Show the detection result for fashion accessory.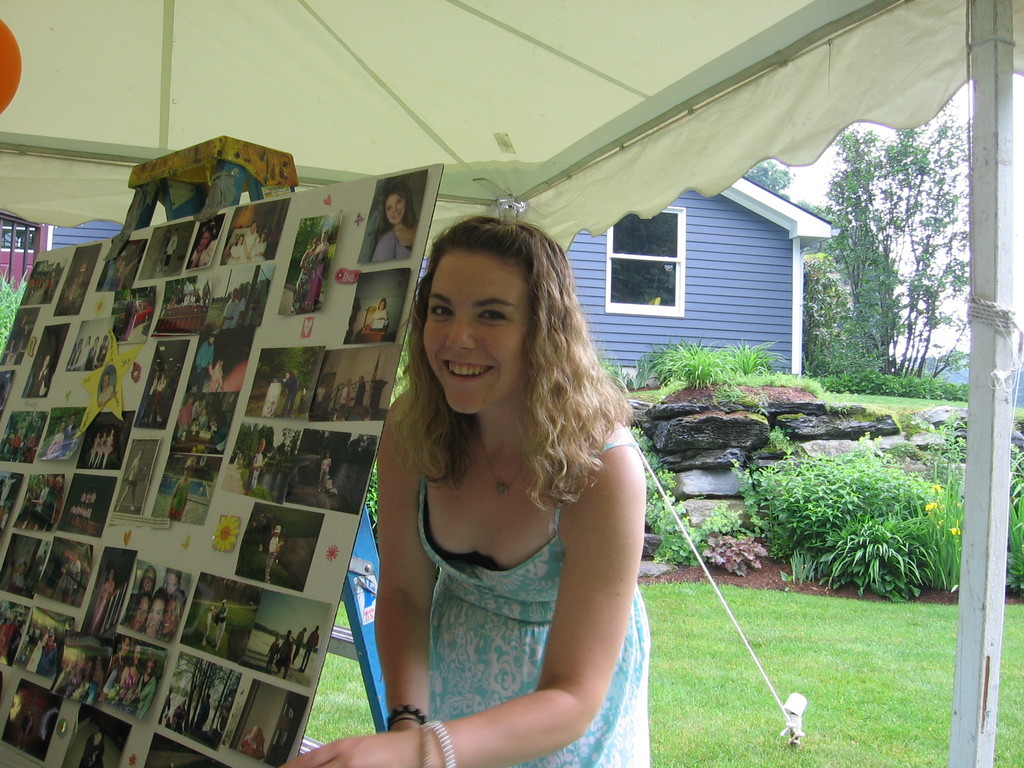
bbox=[184, 457, 198, 467].
